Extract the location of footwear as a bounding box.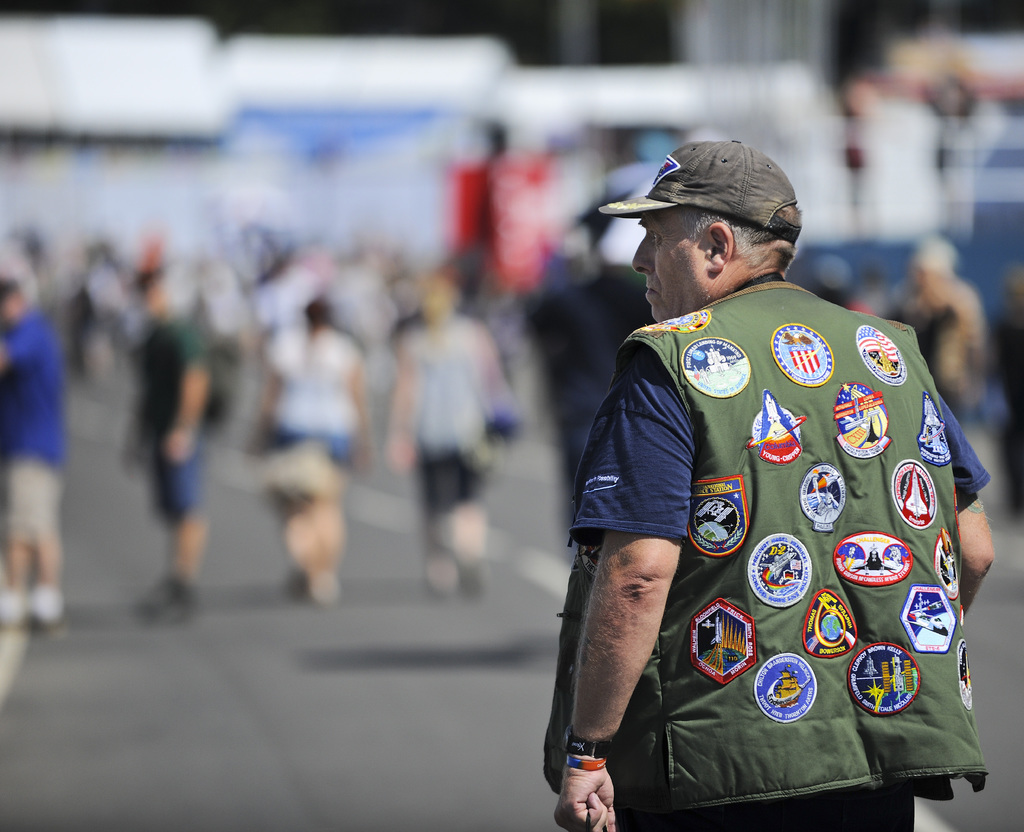
bbox=[287, 572, 343, 606].
